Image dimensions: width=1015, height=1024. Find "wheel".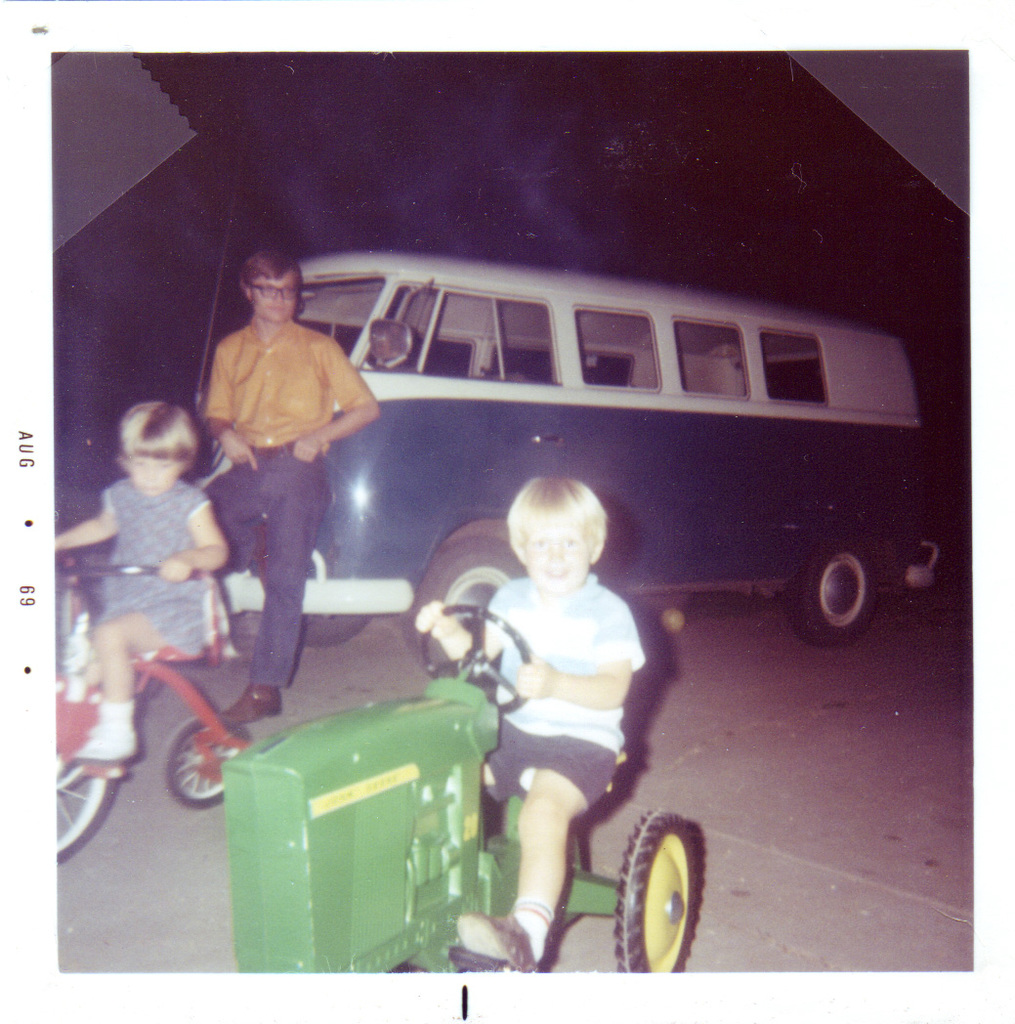
<box>783,544,876,647</box>.
